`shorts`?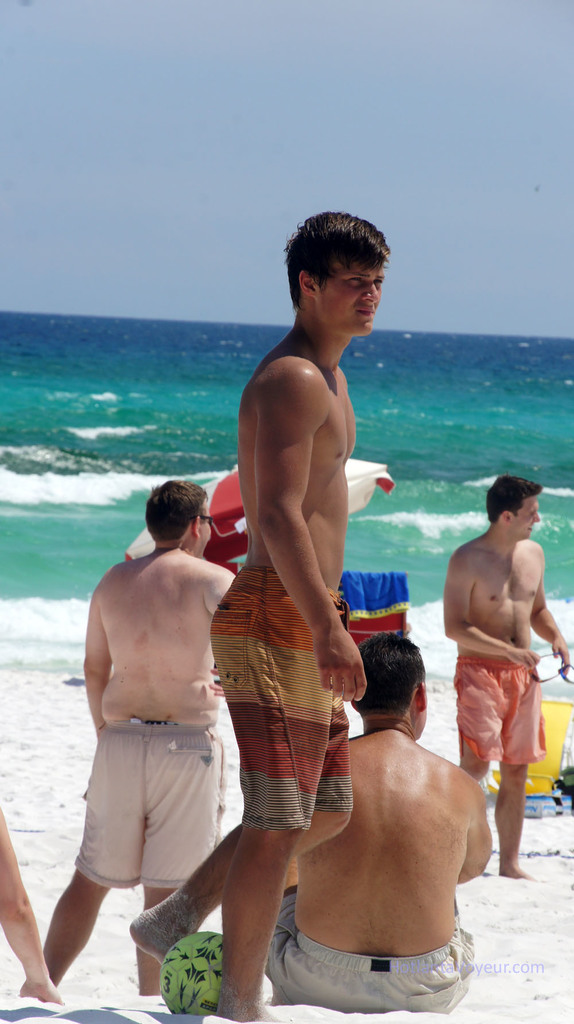
(left=80, top=737, right=228, bottom=868)
